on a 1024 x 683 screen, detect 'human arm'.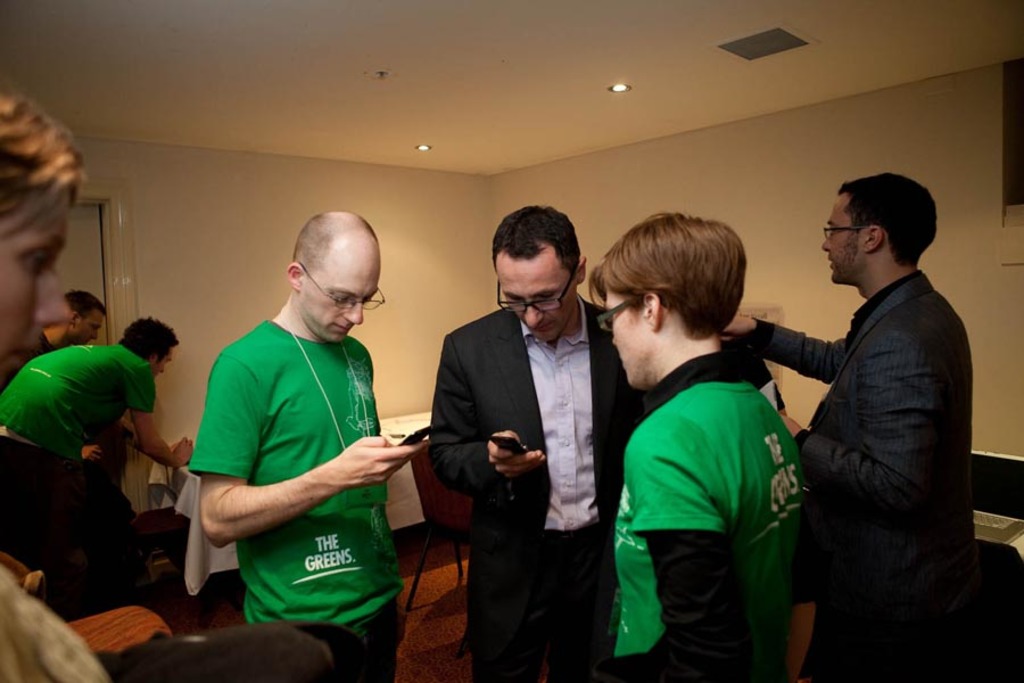
{"x1": 596, "y1": 426, "x2": 767, "y2": 682}.
